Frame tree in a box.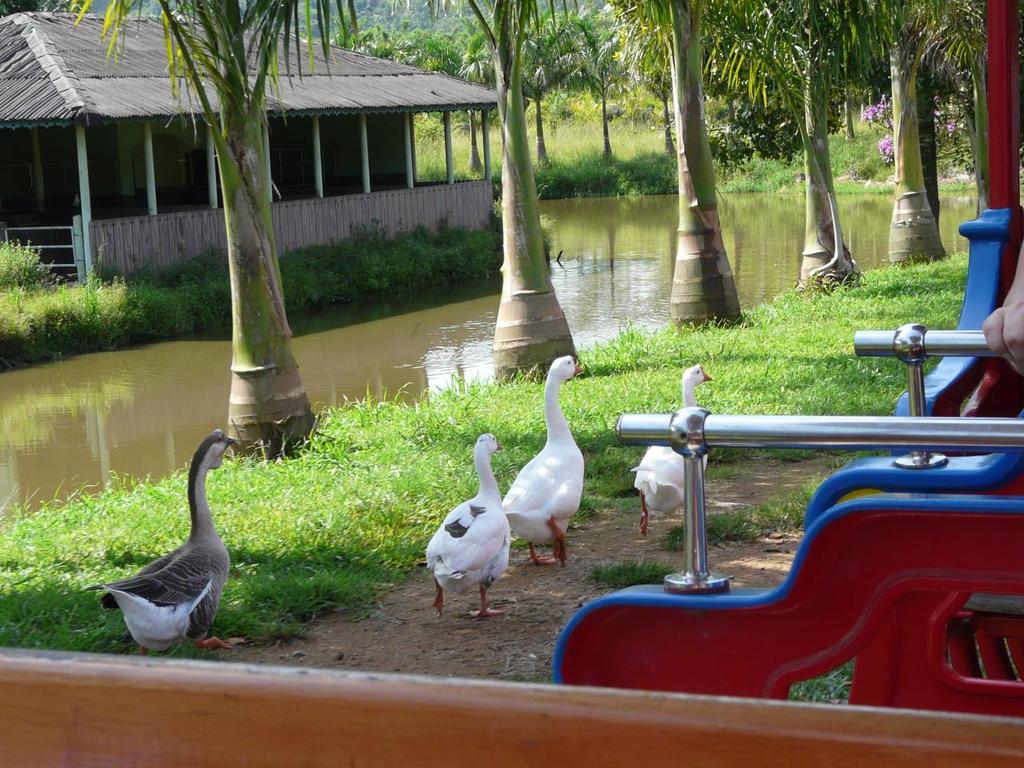
detection(439, 0, 582, 378).
